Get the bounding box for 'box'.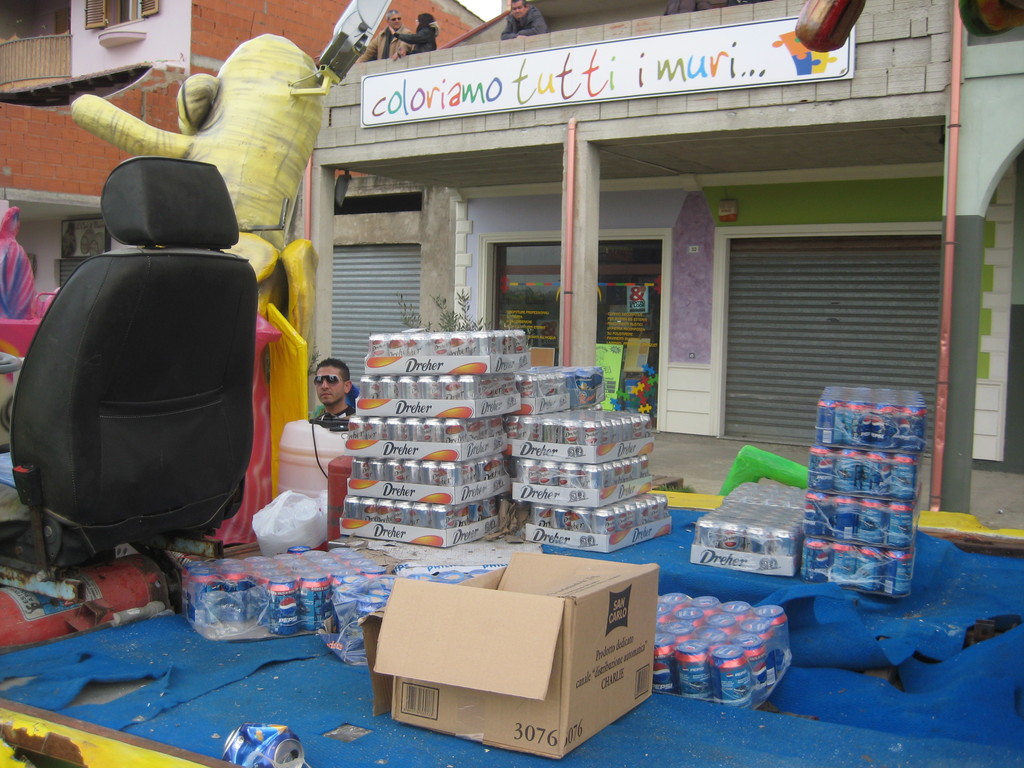
x1=376 y1=545 x2=666 y2=749.
